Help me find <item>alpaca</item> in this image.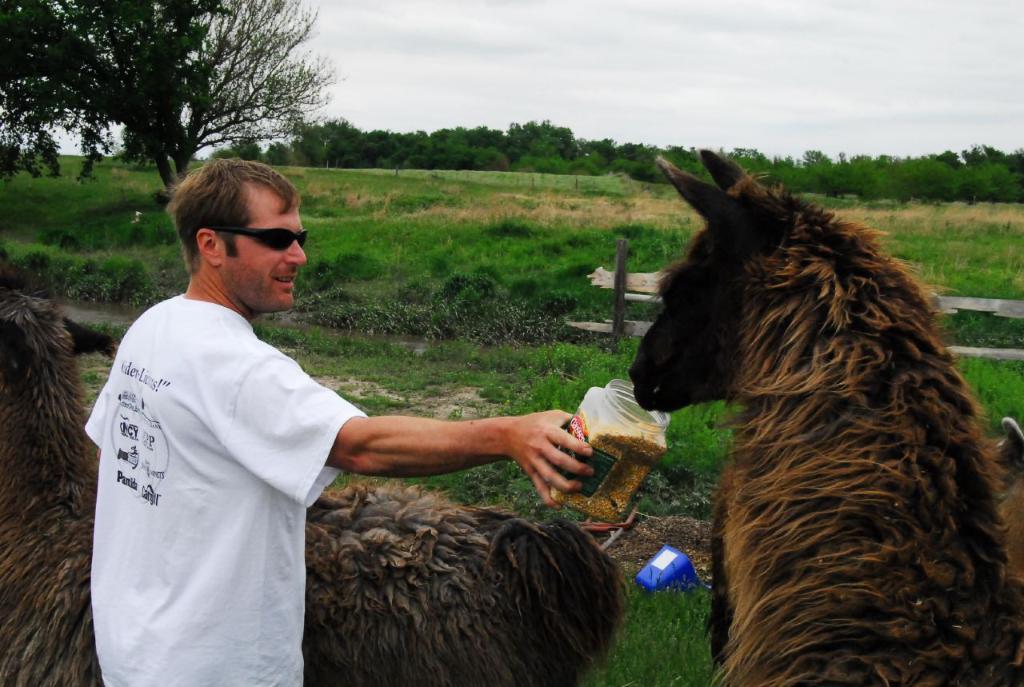
Found it: 622:142:1023:686.
